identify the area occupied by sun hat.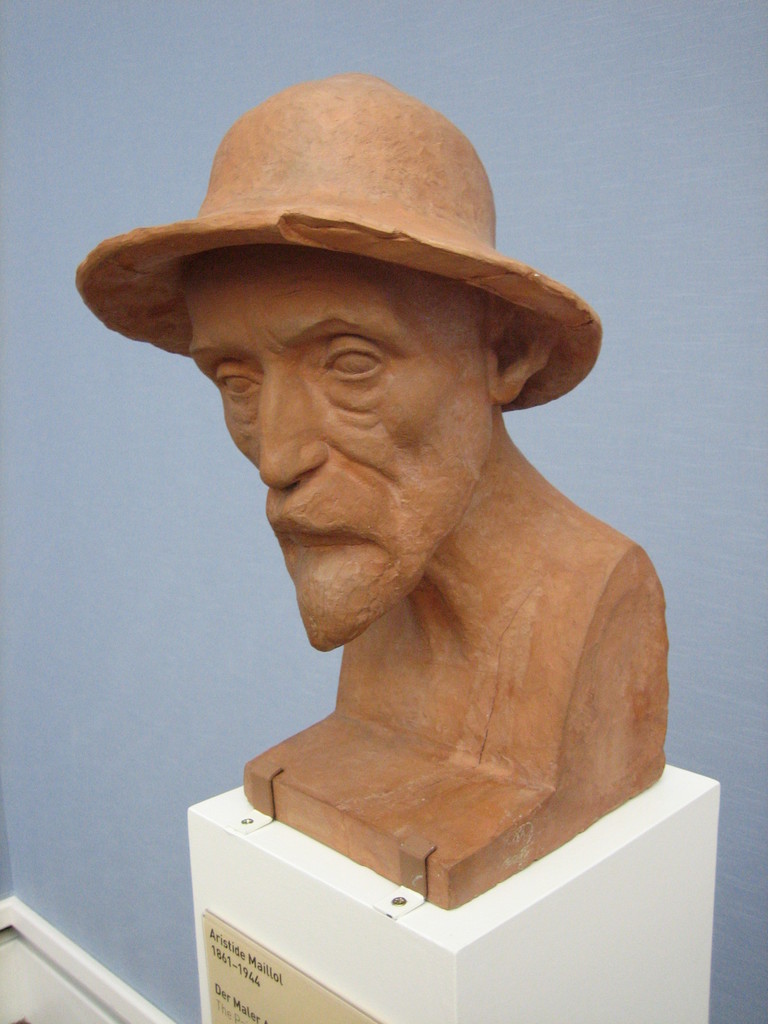
Area: {"left": 65, "top": 61, "right": 604, "bottom": 419}.
